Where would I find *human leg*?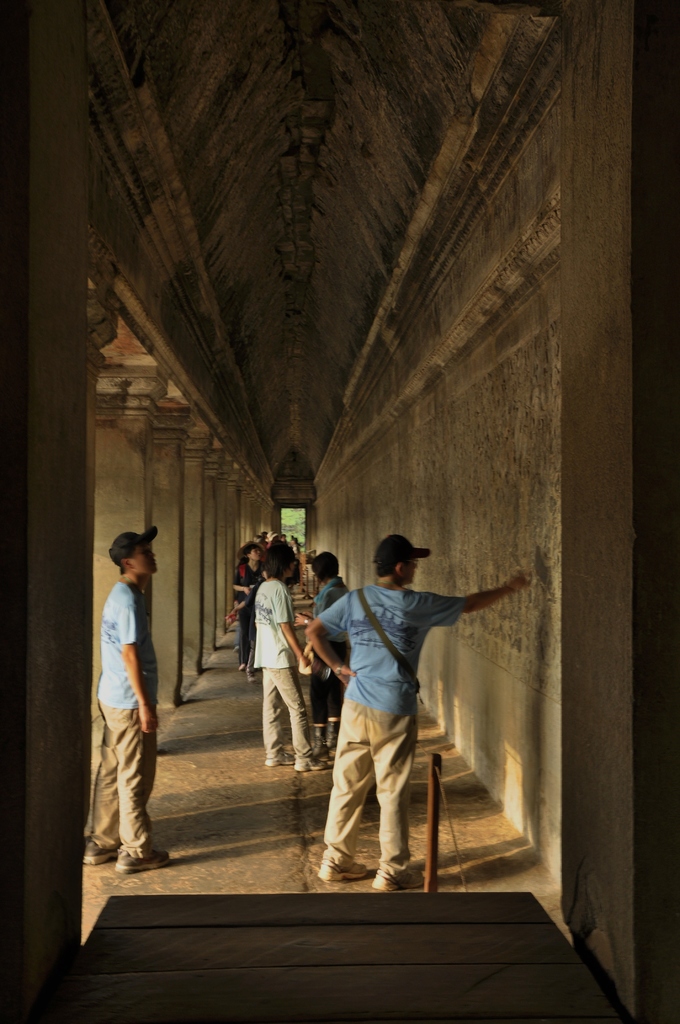
At 108,726,172,882.
